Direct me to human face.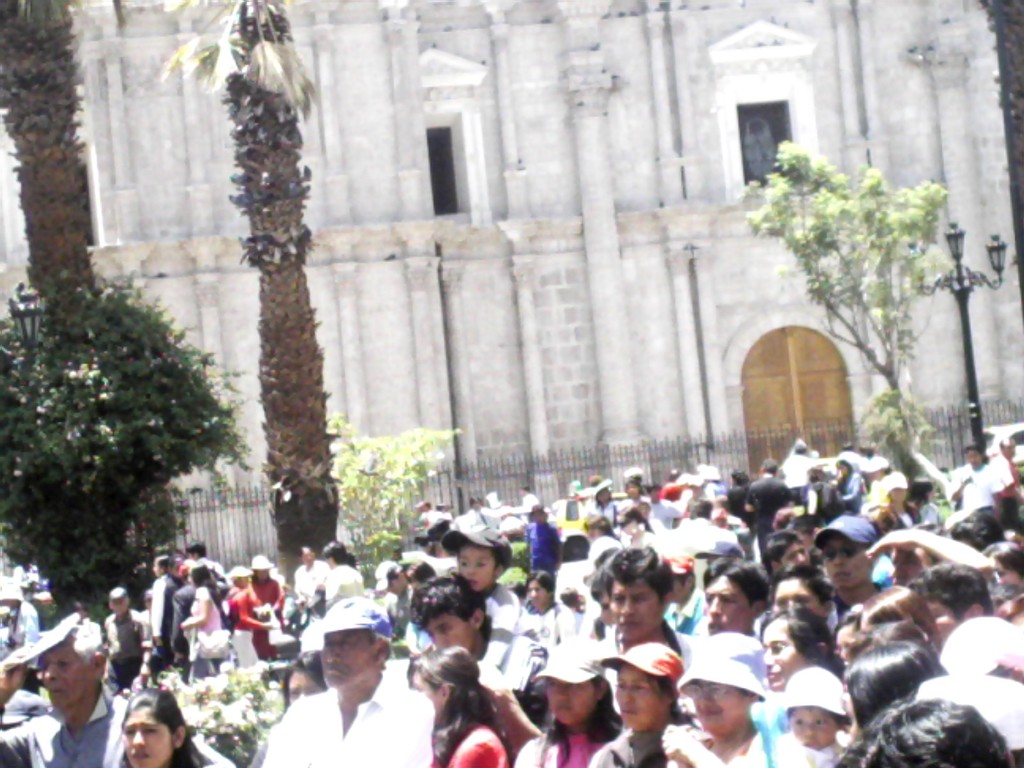
Direction: Rect(612, 665, 661, 730).
